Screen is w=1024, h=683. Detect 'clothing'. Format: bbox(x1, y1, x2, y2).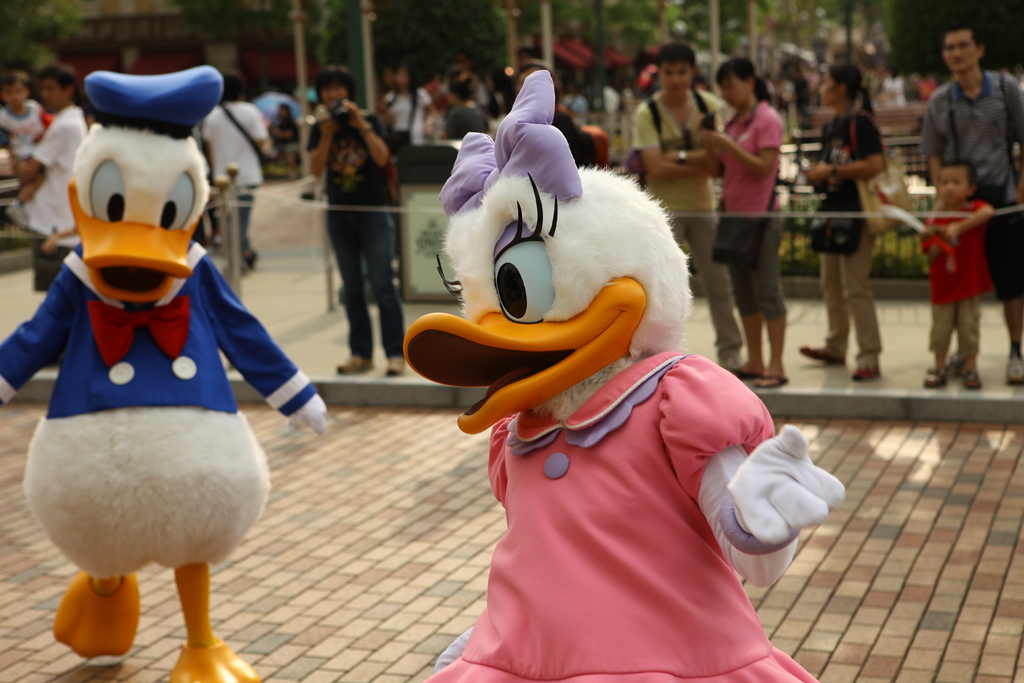
bbox(925, 65, 1023, 306).
